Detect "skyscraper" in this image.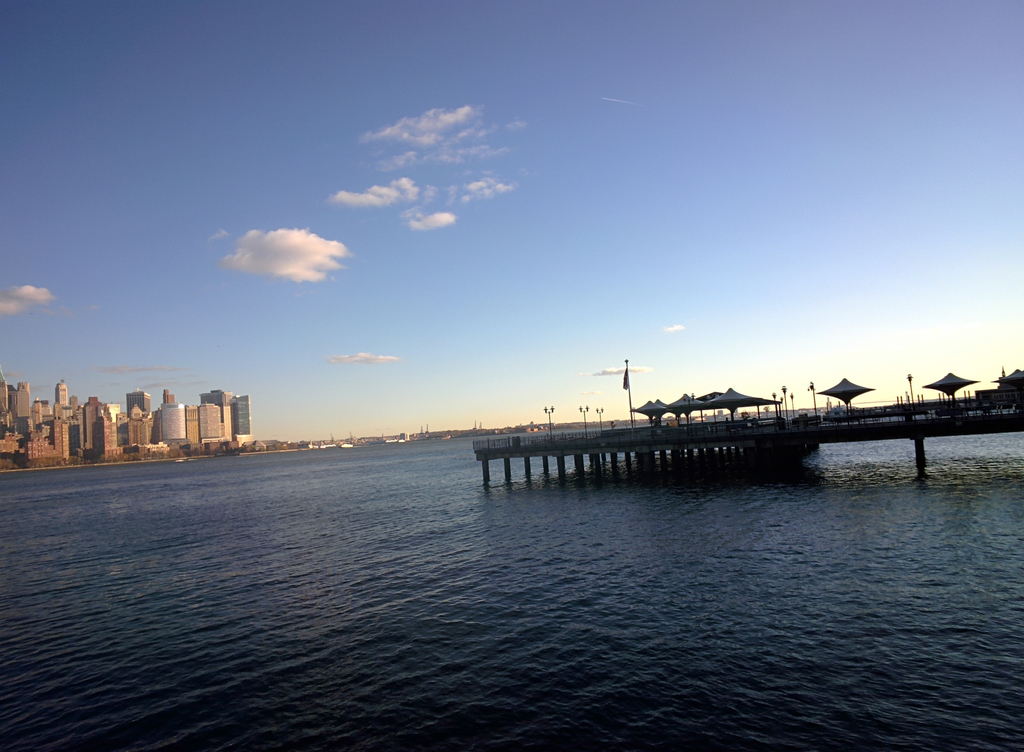
Detection: 15 381 31 429.
